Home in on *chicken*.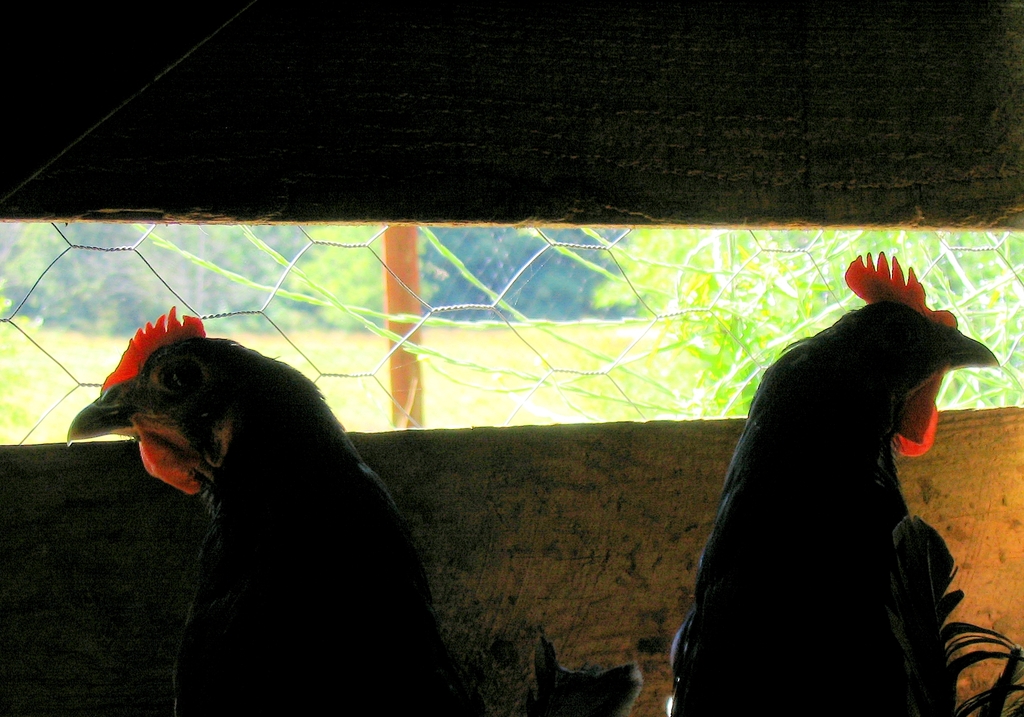
Homed in at x1=60, y1=303, x2=641, y2=716.
